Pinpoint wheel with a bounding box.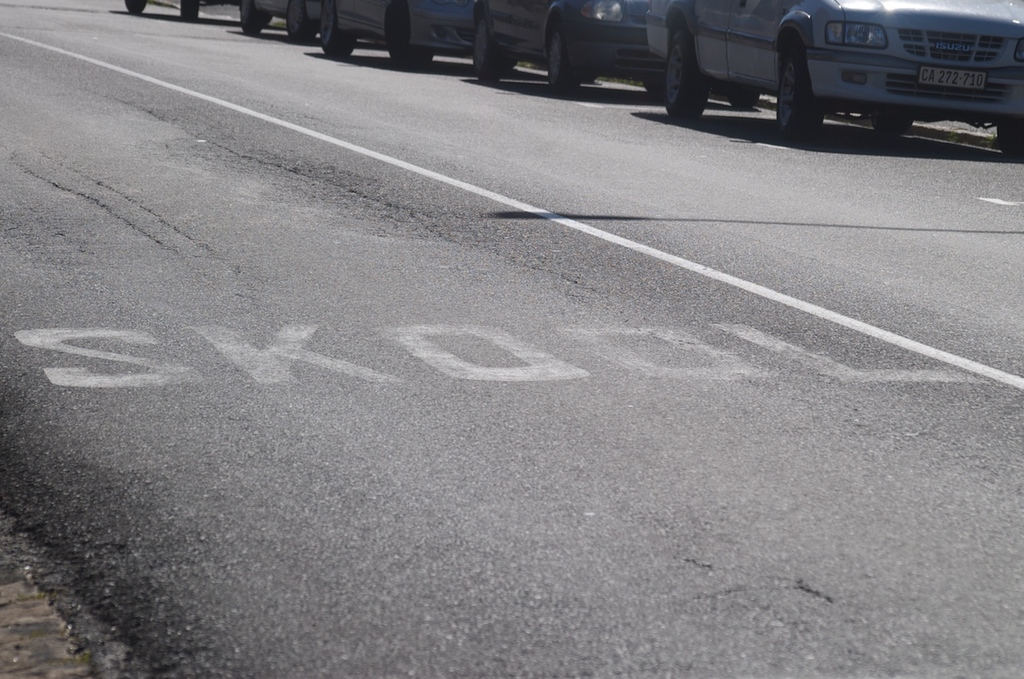
l=545, t=24, r=578, b=96.
